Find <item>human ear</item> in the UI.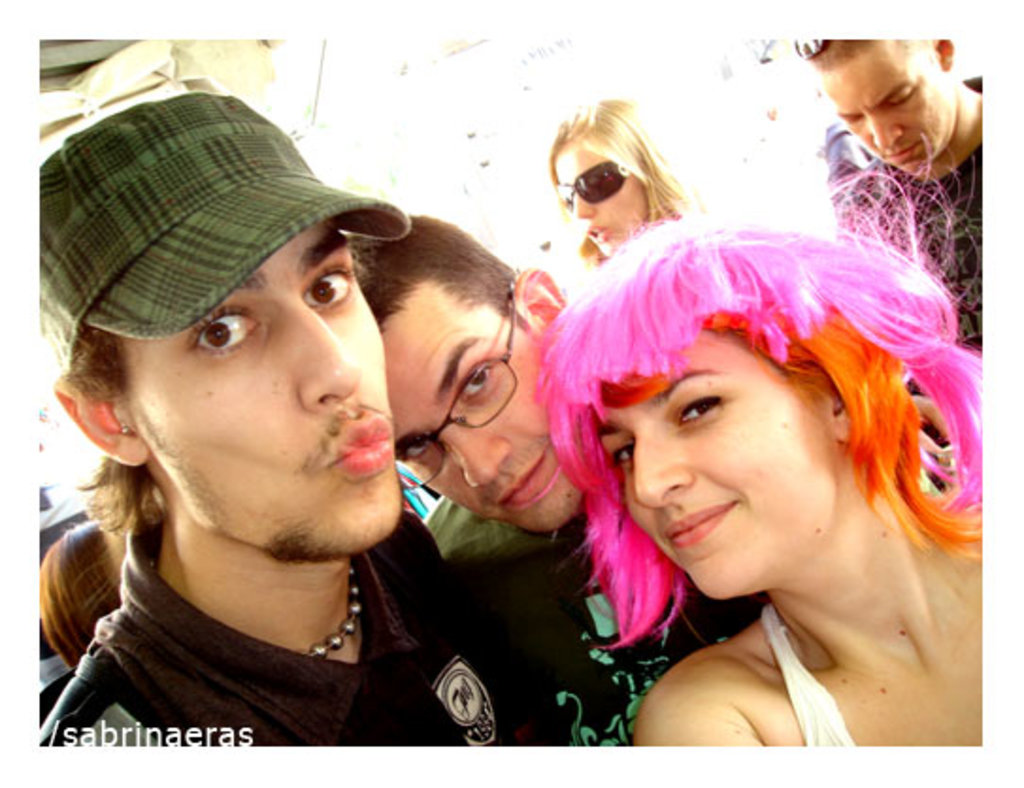
UI element at {"left": 826, "top": 379, "right": 852, "bottom": 445}.
